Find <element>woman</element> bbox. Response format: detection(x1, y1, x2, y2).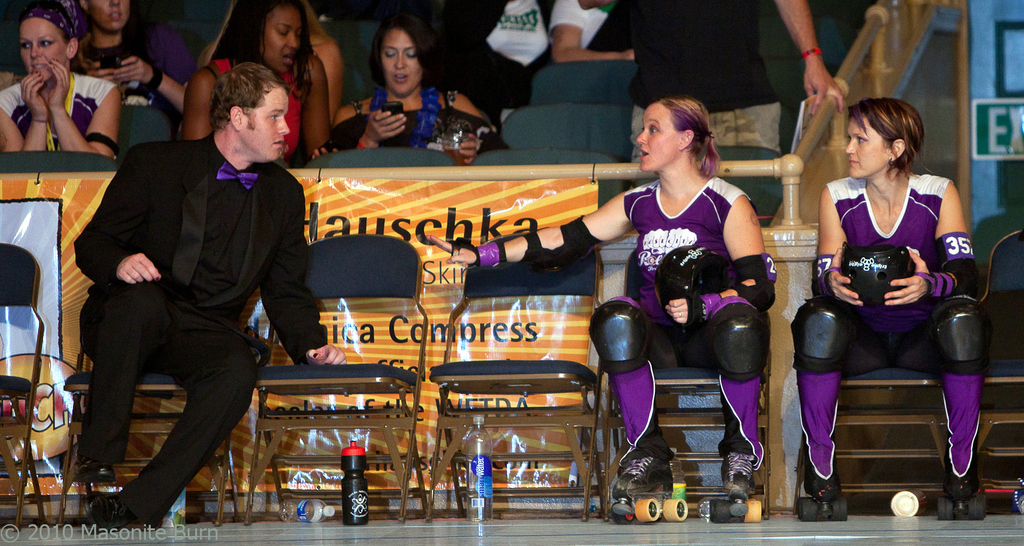
detection(0, 0, 123, 158).
